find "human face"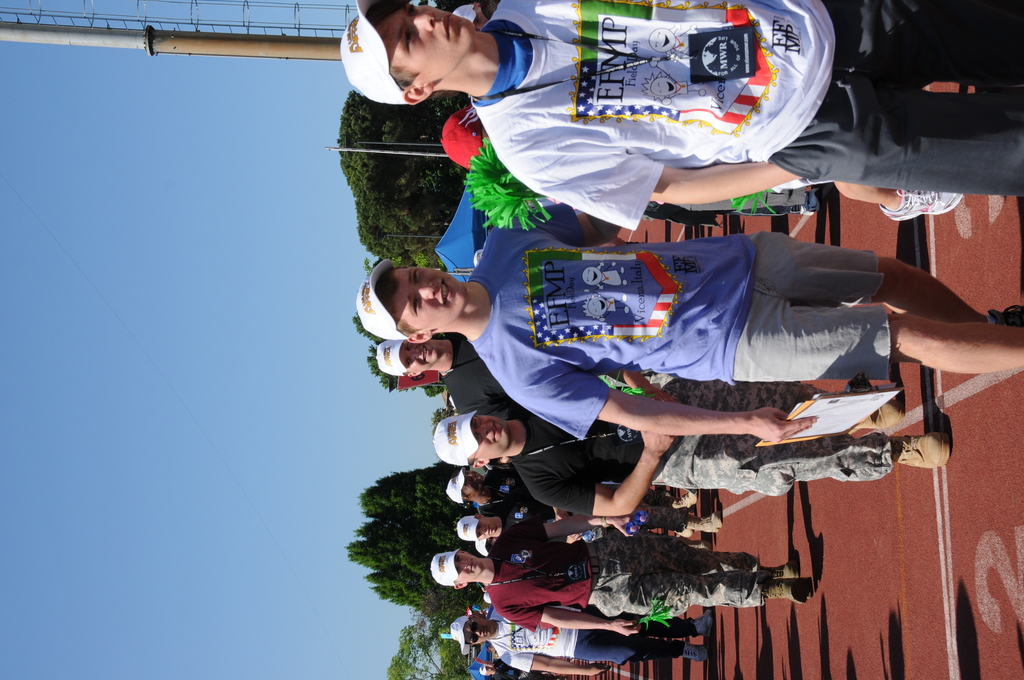
[x1=477, y1=513, x2=497, y2=539]
